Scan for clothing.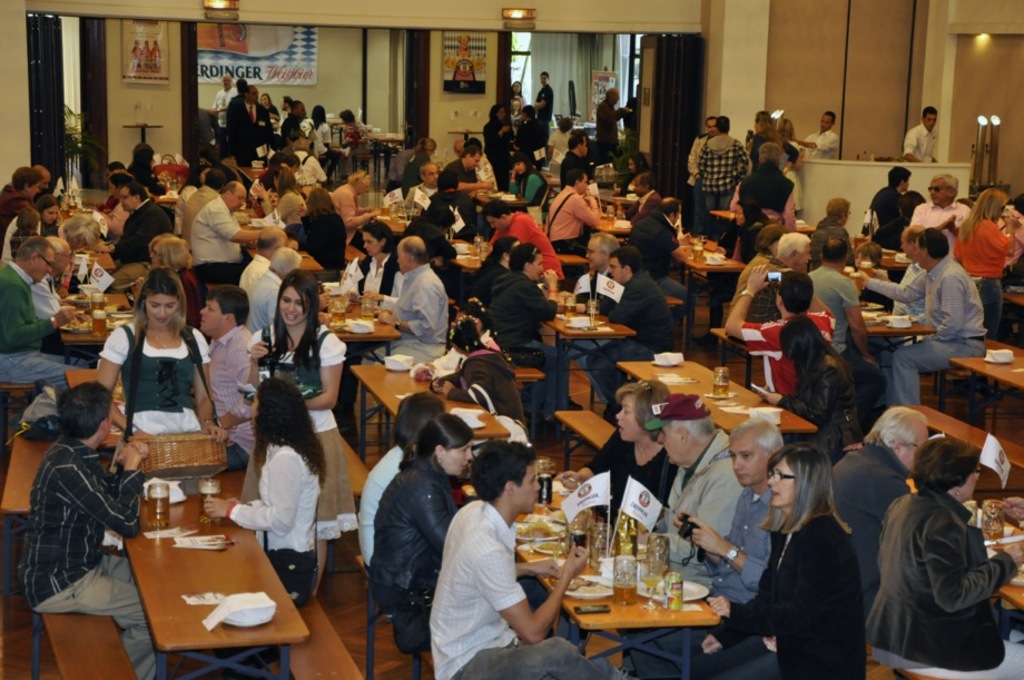
Scan result: 431/337/530/441.
